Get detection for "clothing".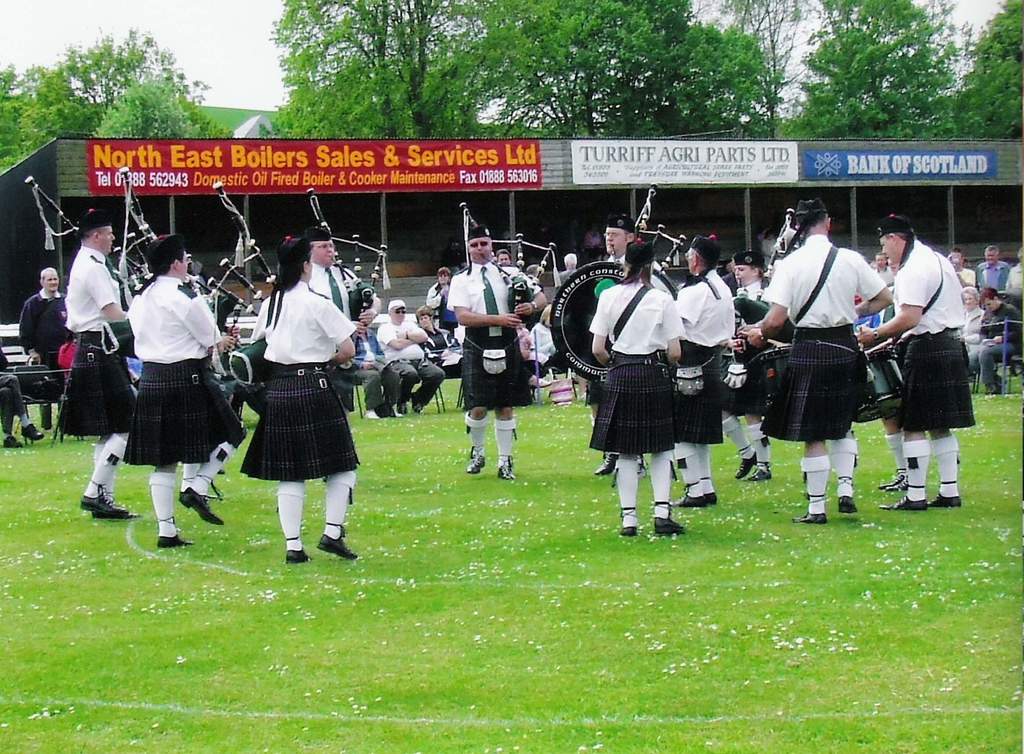
Detection: x1=669, y1=268, x2=734, y2=442.
